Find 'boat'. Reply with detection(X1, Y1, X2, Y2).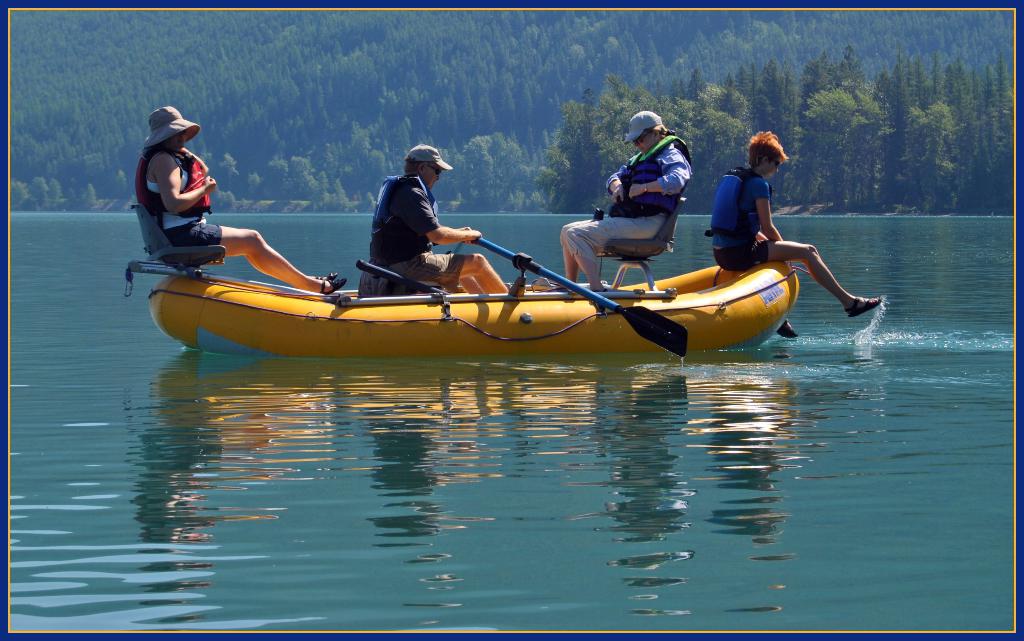
detection(122, 256, 801, 354).
